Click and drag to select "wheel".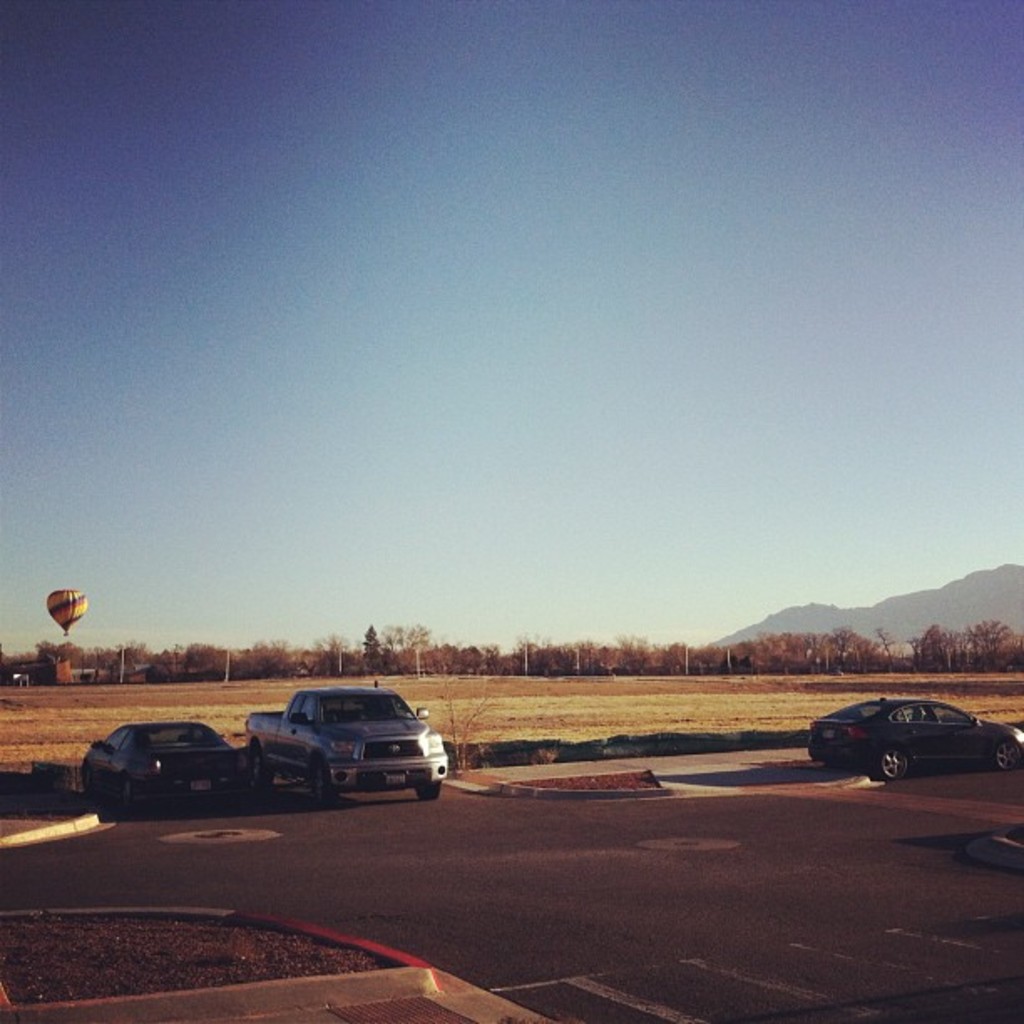
Selection: rect(872, 745, 910, 778).
